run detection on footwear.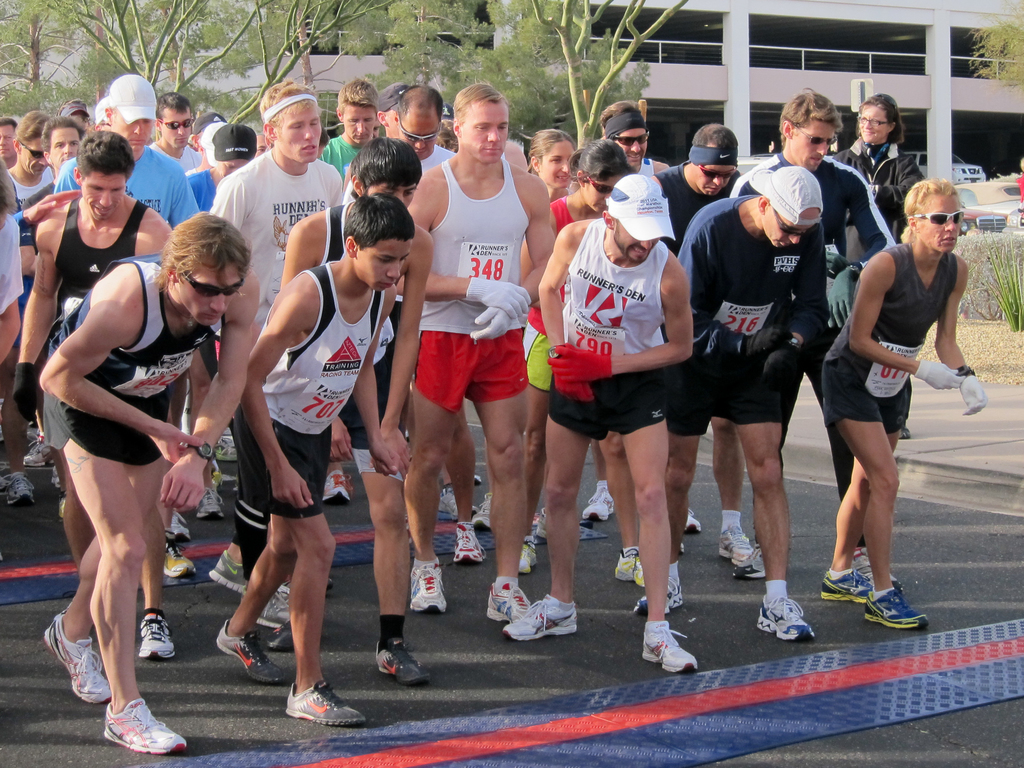
Result: left=285, top=680, right=364, bottom=733.
